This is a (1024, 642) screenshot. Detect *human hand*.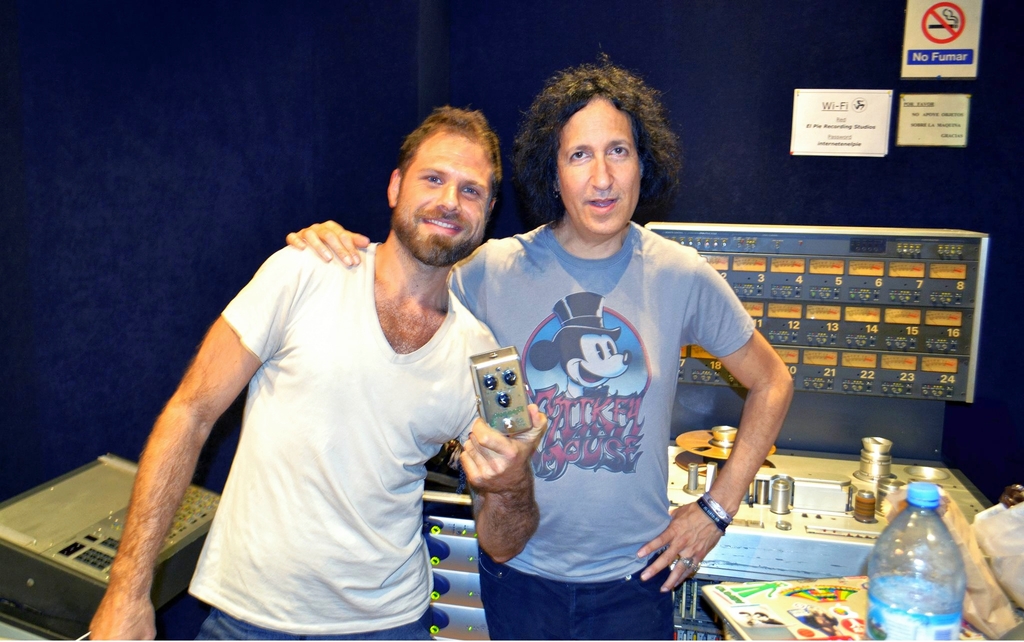
285:220:372:266.
